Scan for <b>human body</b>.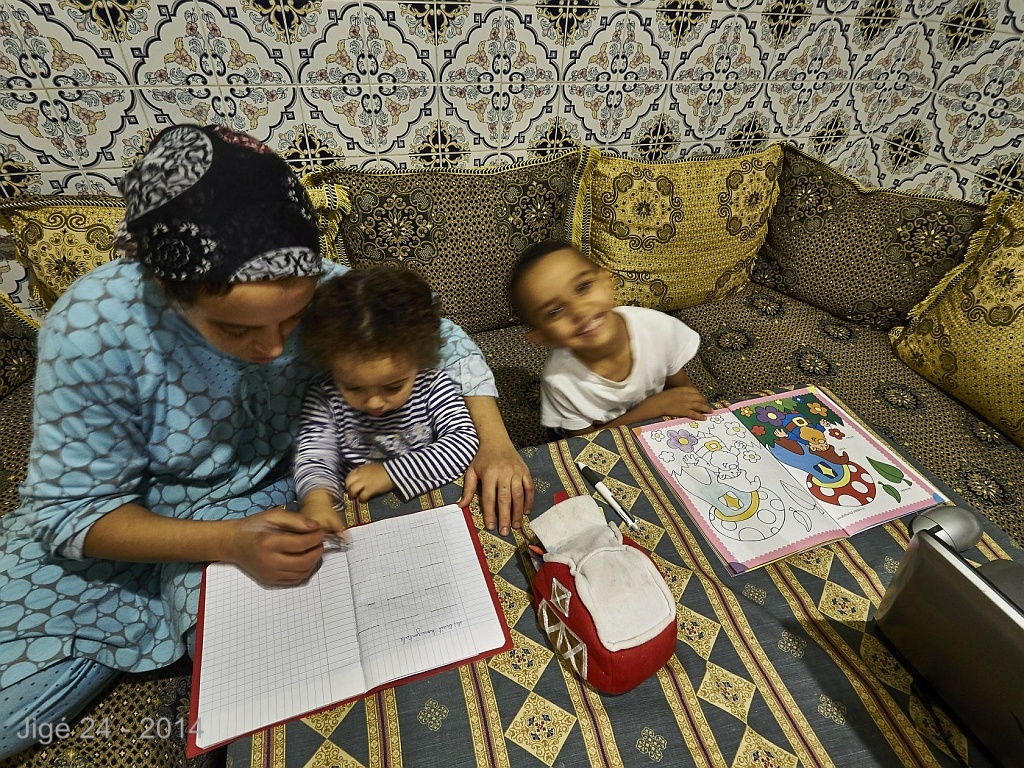
Scan result: [772,408,827,441].
